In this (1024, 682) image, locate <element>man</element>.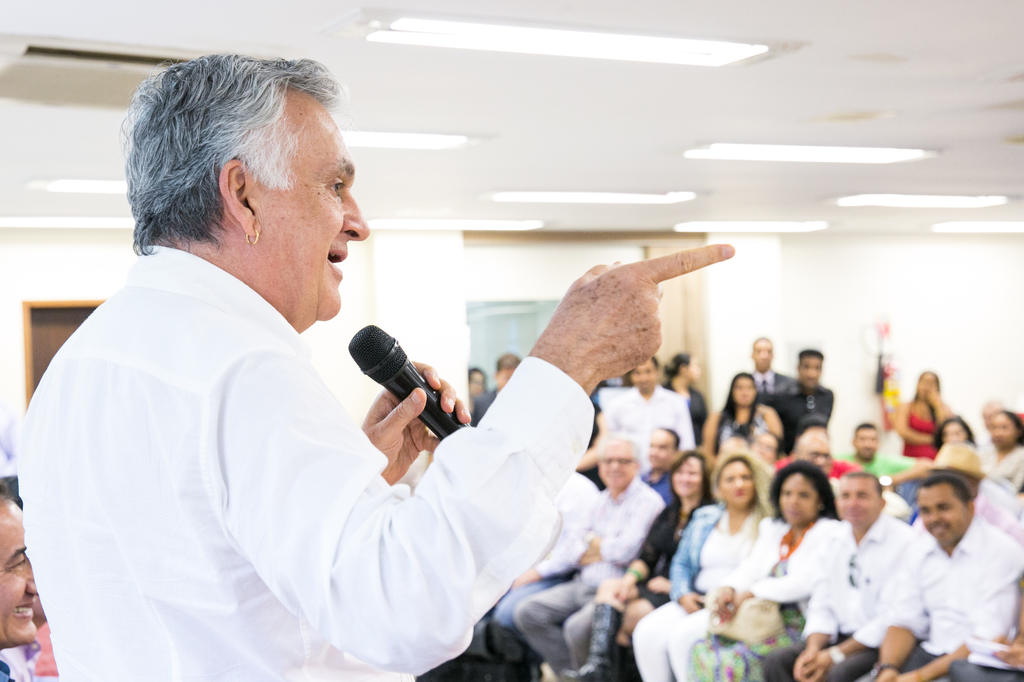
Bounding box: l=760, t=350, r=834, b=456.
